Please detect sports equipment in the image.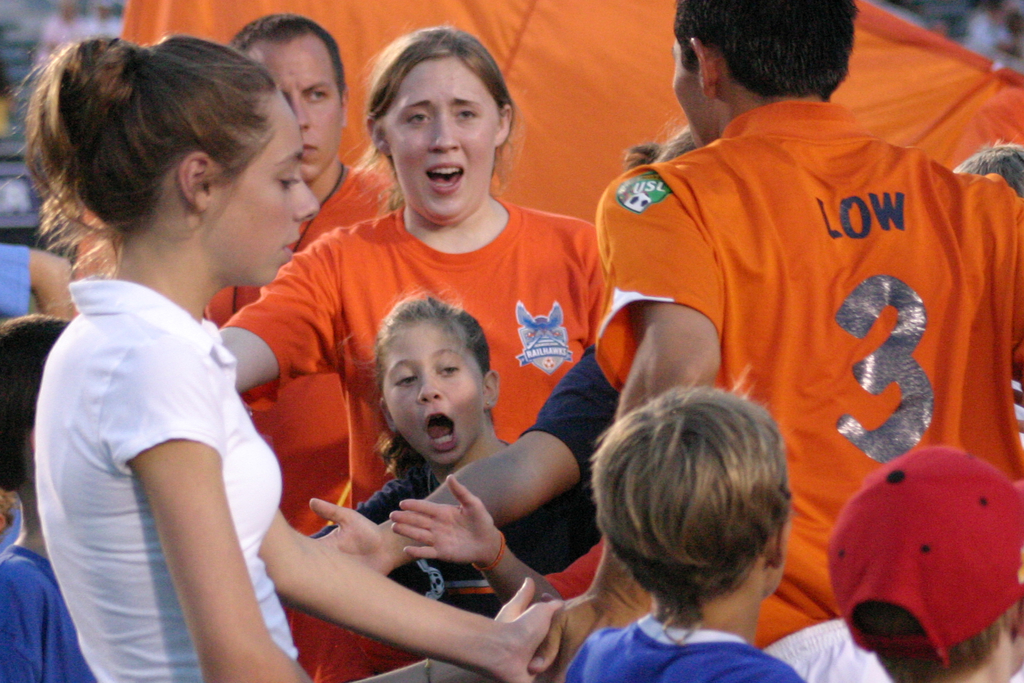
BBox(194, 168, 403, 682).
